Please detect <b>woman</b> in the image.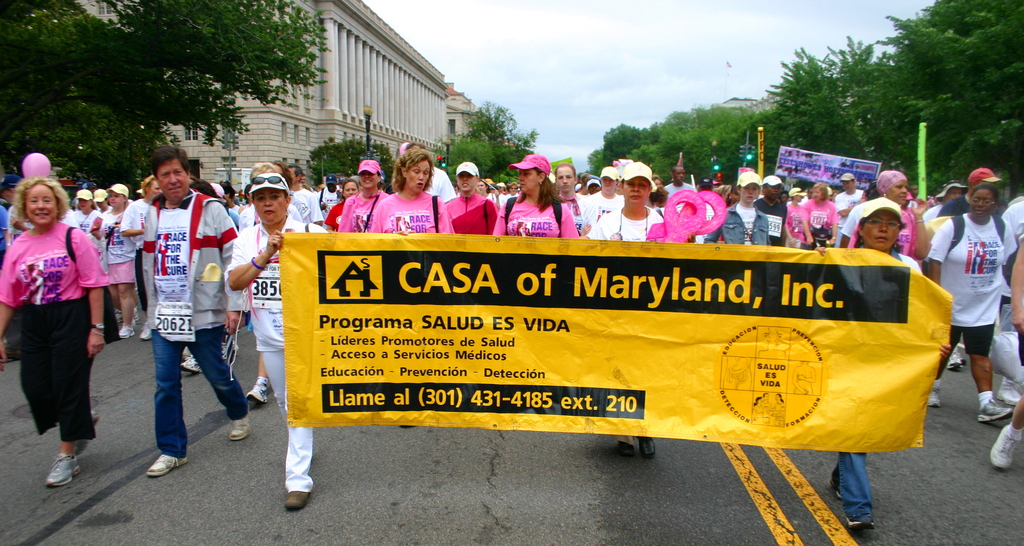
BBox(73, 186, 101, 258).
